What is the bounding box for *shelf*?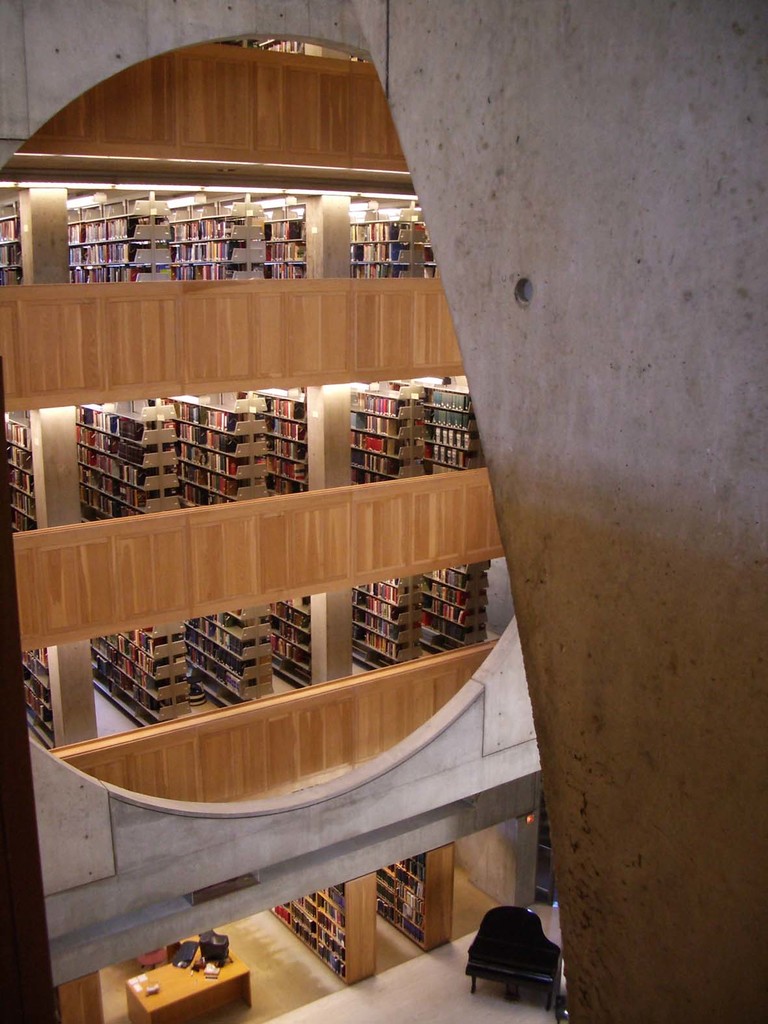
(0, 404, 39, 534).
